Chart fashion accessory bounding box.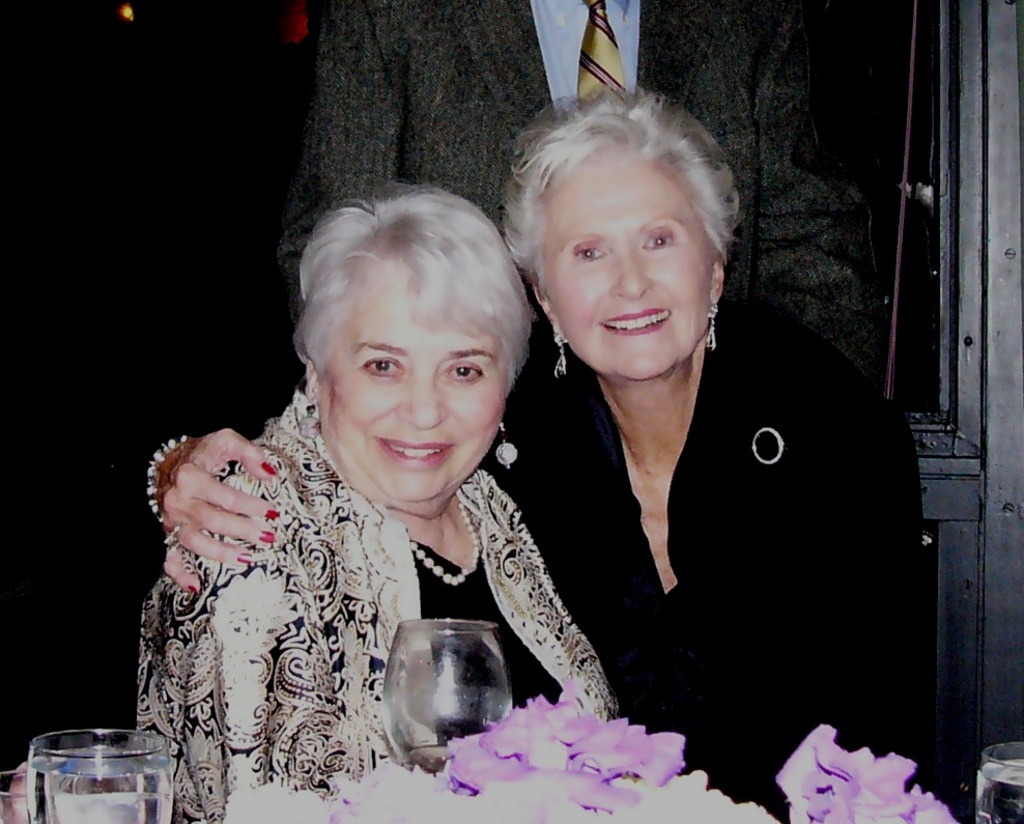
Charted: detection(400, 499, 481, 597).
